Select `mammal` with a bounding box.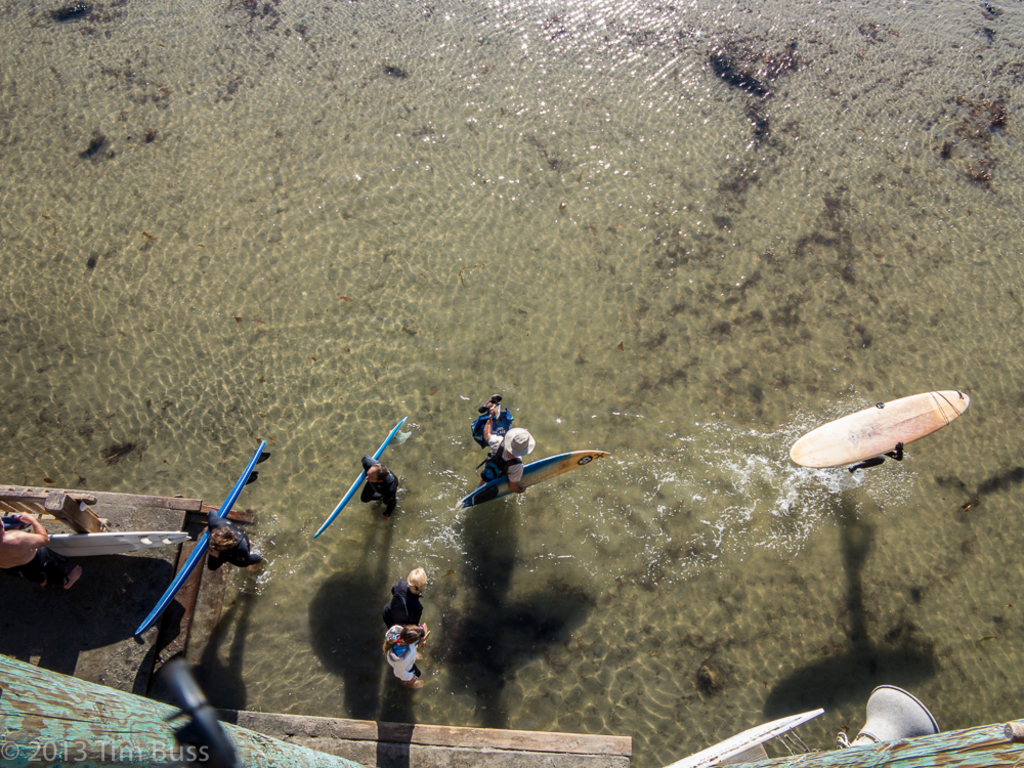
box(0, 508, 68, 591).
